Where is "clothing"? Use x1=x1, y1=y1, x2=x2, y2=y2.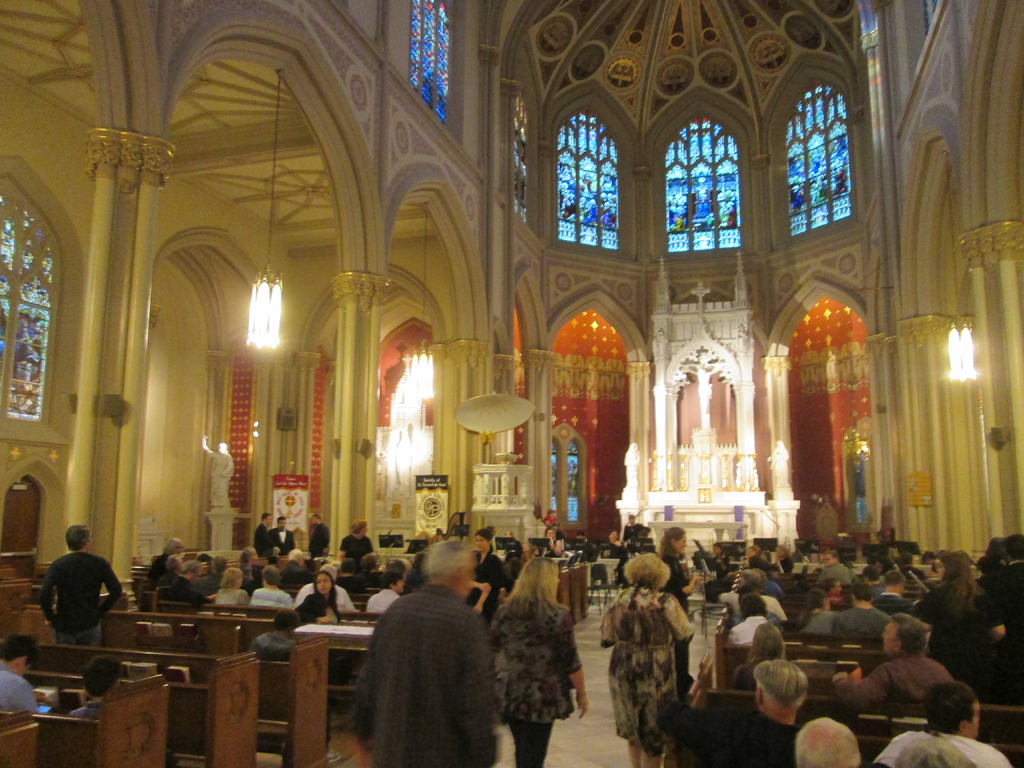
x1=242, y1=561, x2=263, y2=577.
